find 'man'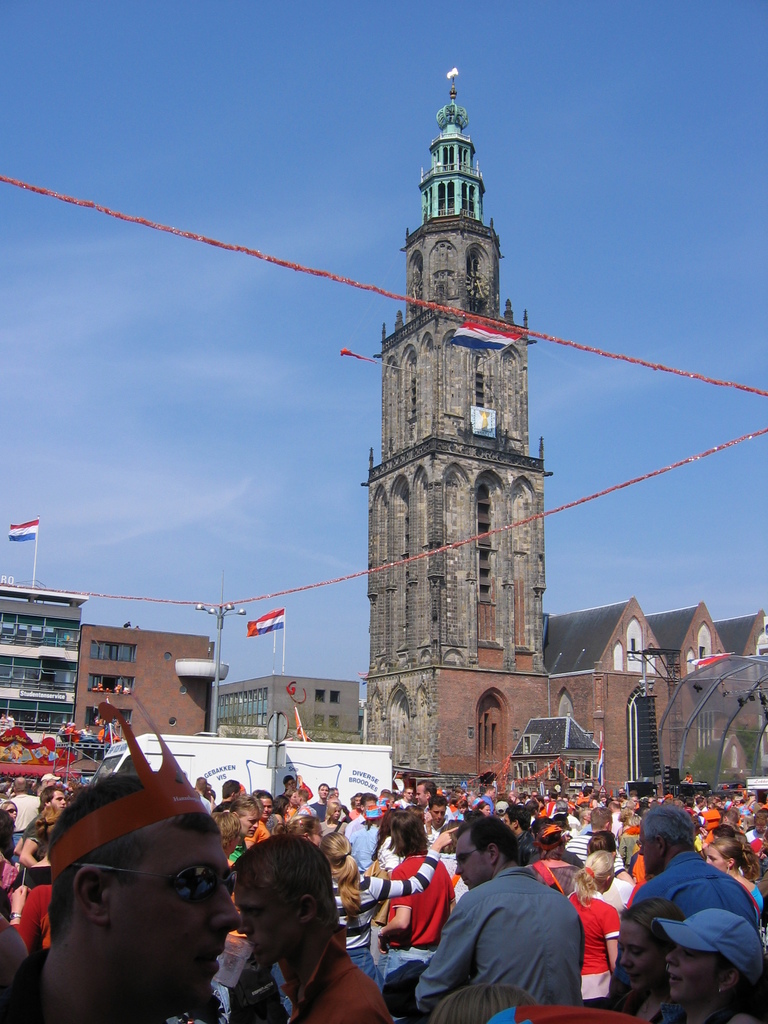
bbox=[420, 814, 592, 1009]
